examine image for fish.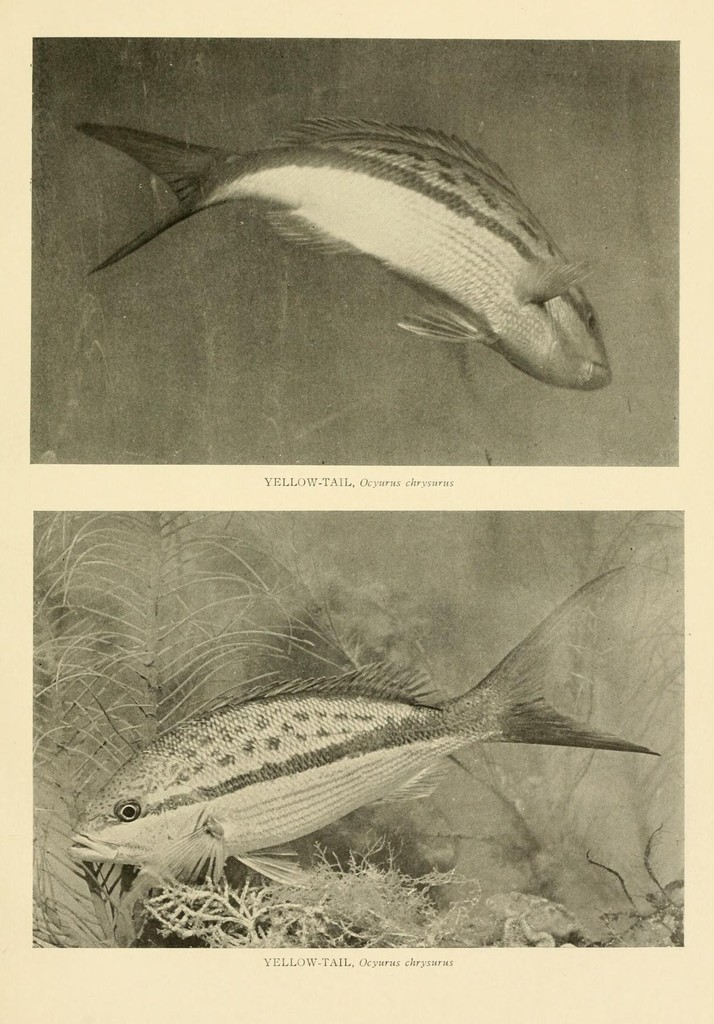
Examination result: 86/585/681/895.
